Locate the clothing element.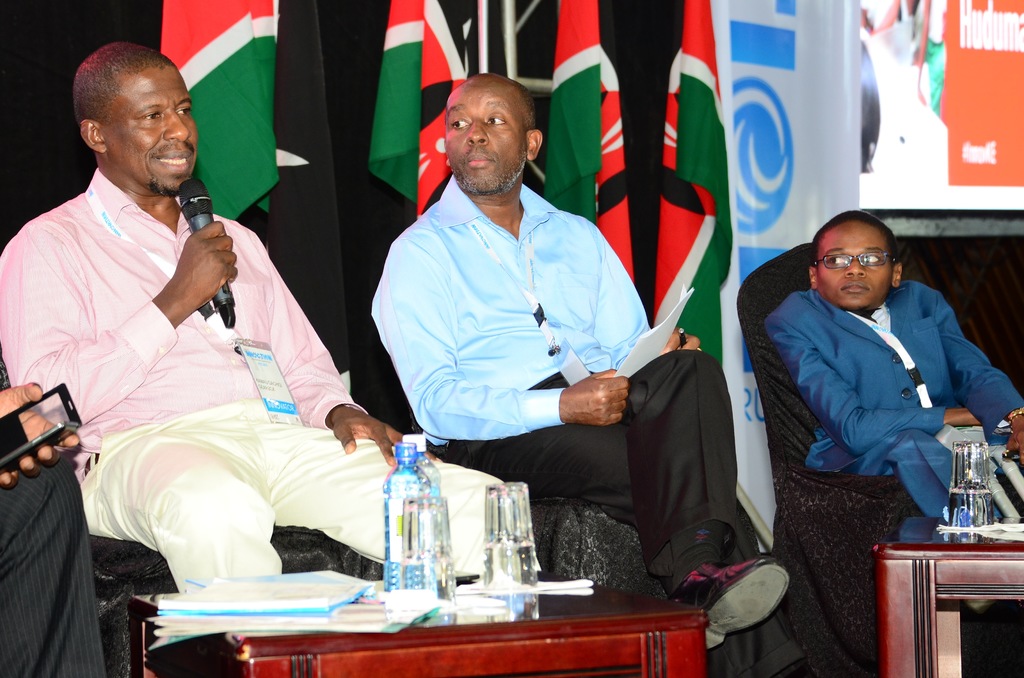
Element bbox: <region>0, 450, 105, 677</region>.
